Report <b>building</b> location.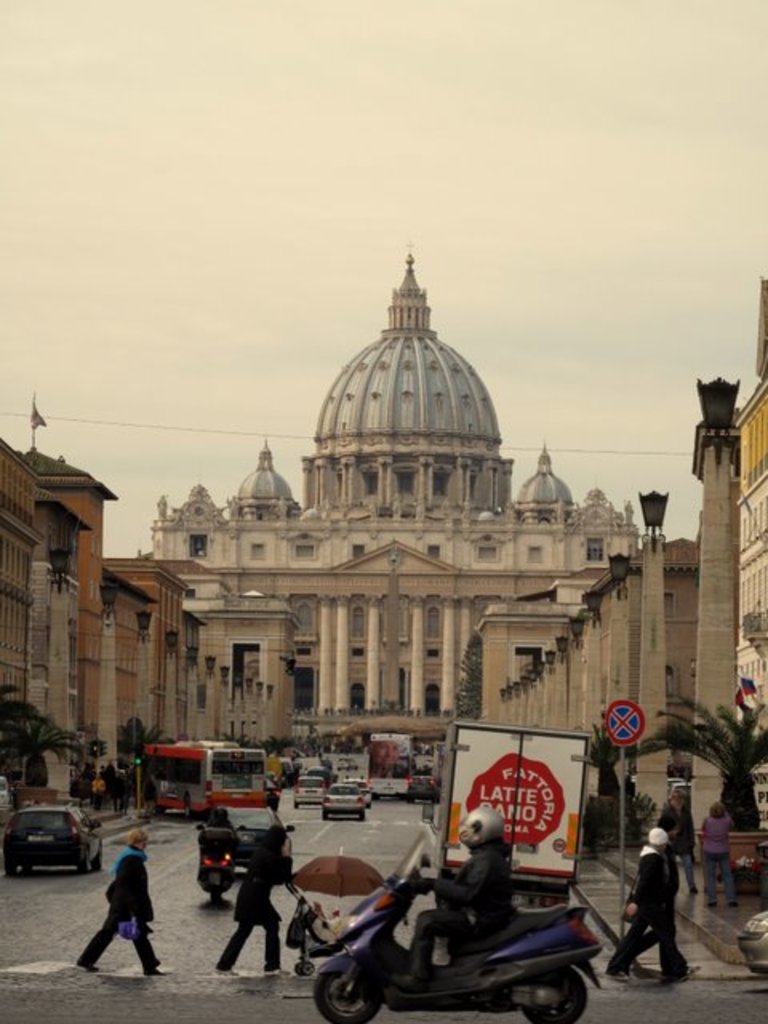
Report: {"left": 154, "top": 259, "right": 642, "bottom": 720}.
